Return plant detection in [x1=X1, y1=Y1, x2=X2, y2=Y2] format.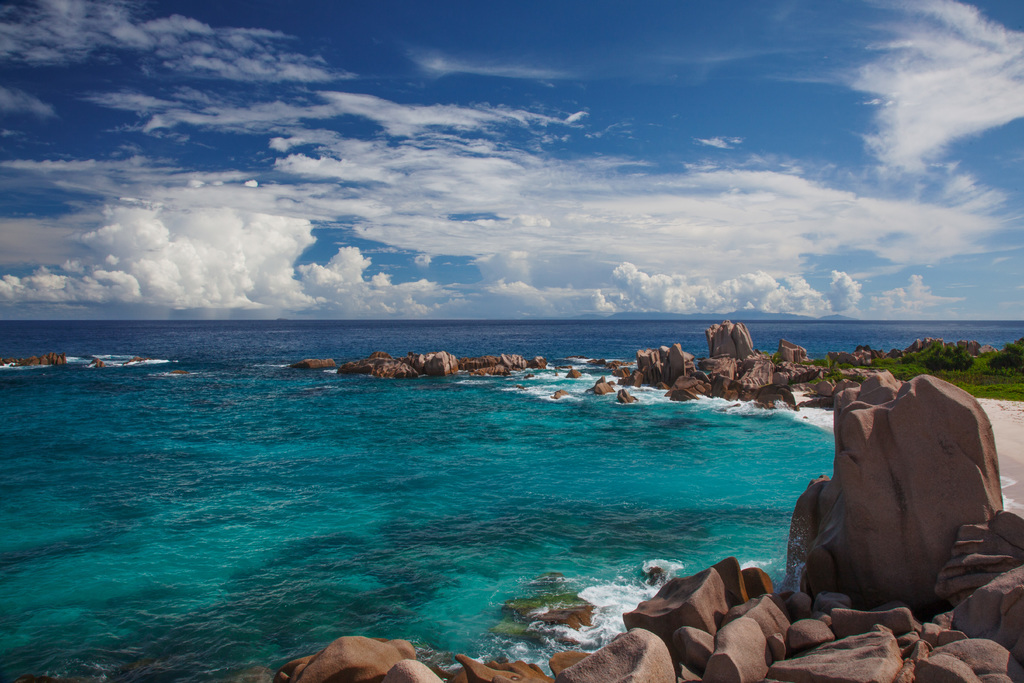
[x1=804, y1=333, x2=1023, y2=399].
